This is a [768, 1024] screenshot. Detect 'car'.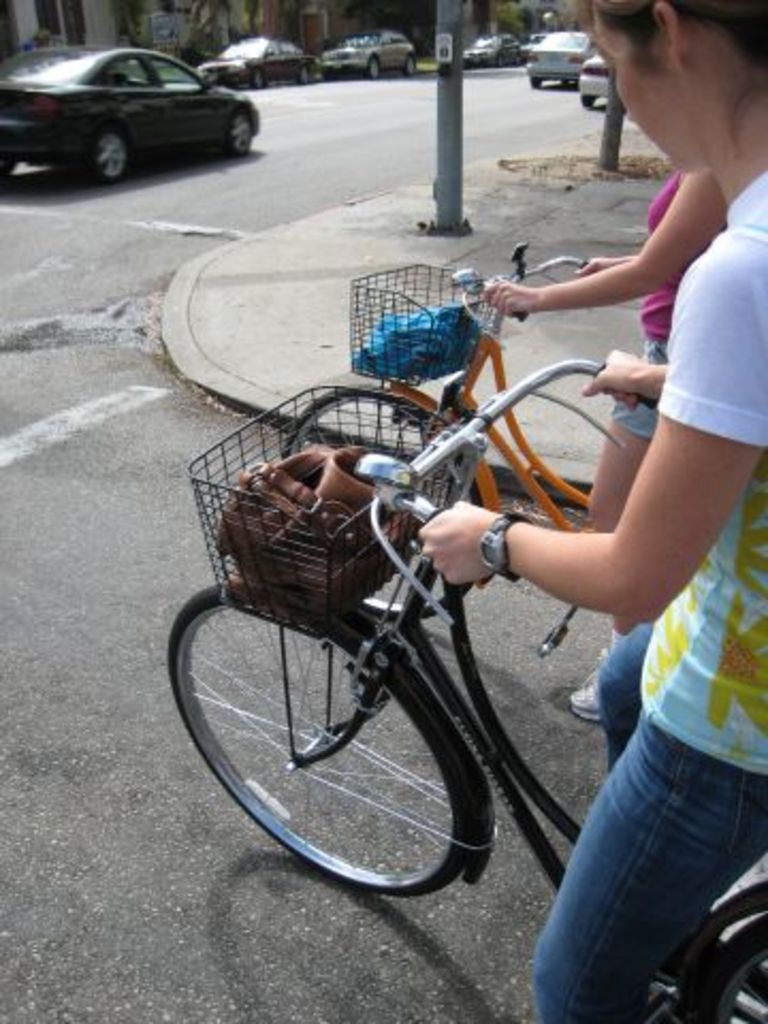
box(186, 41, 320, 92).
